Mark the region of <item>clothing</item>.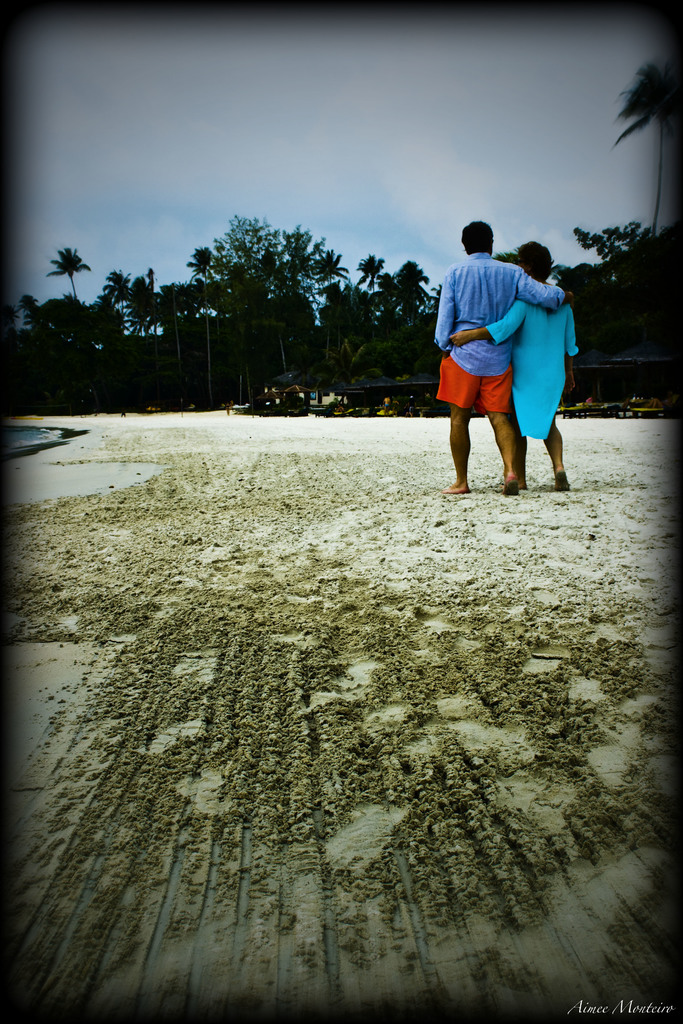
Region: <bbox>480, 283, 575, 442</bbox>.
